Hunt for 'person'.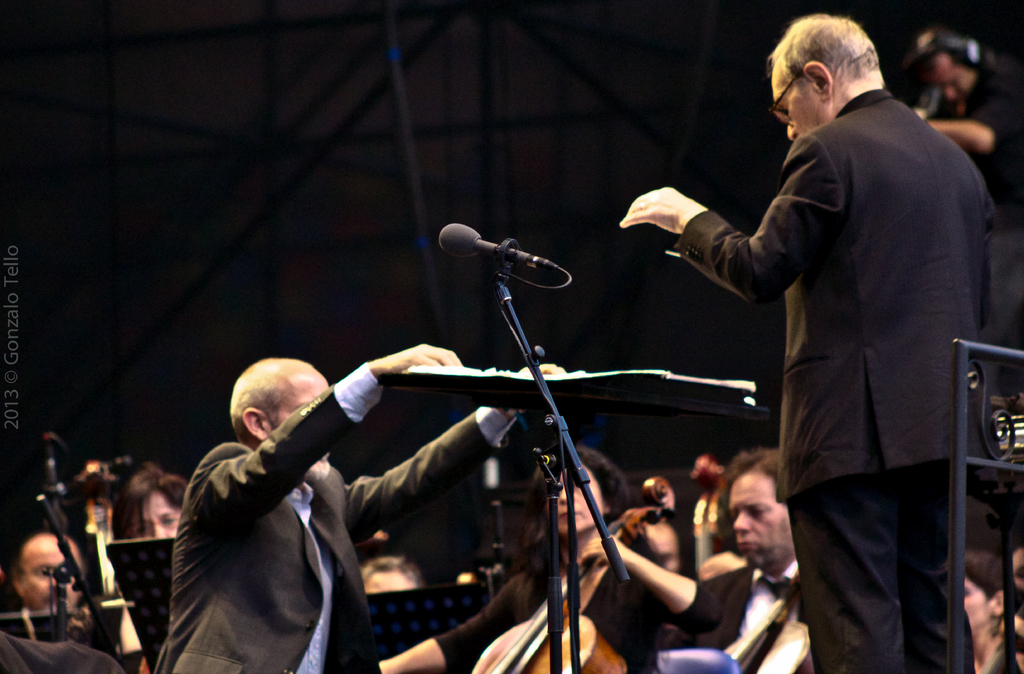
Hunted down at [0,563,120,673].
